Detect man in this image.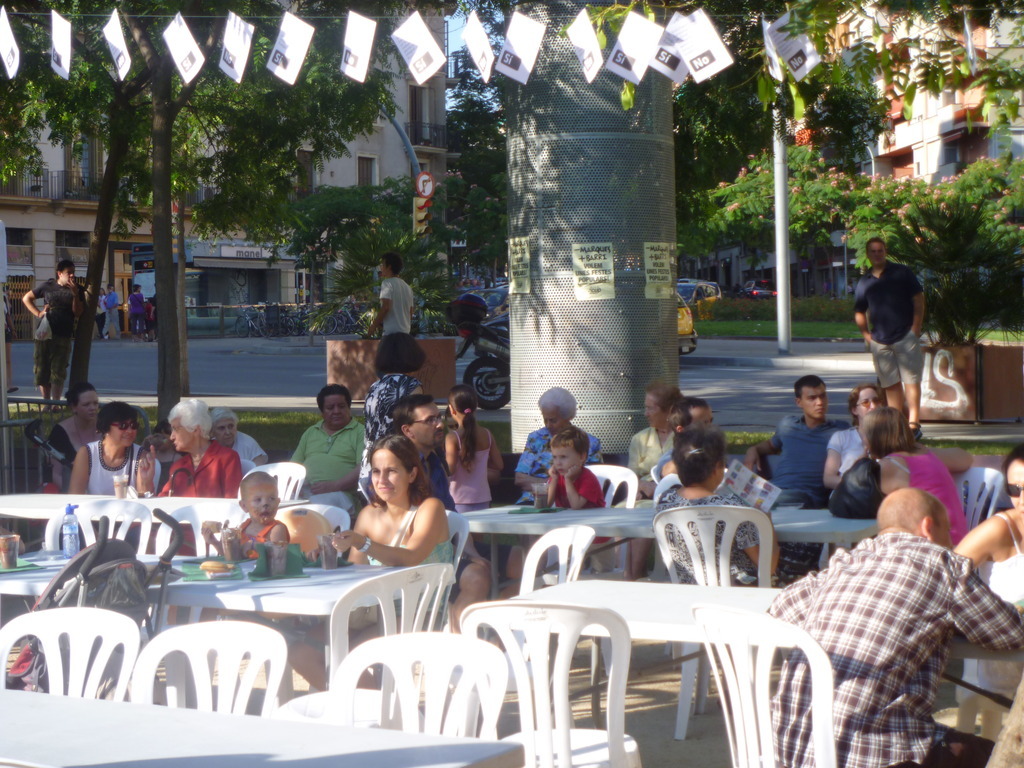
Detection: rect(392, 392, 534, 652).
